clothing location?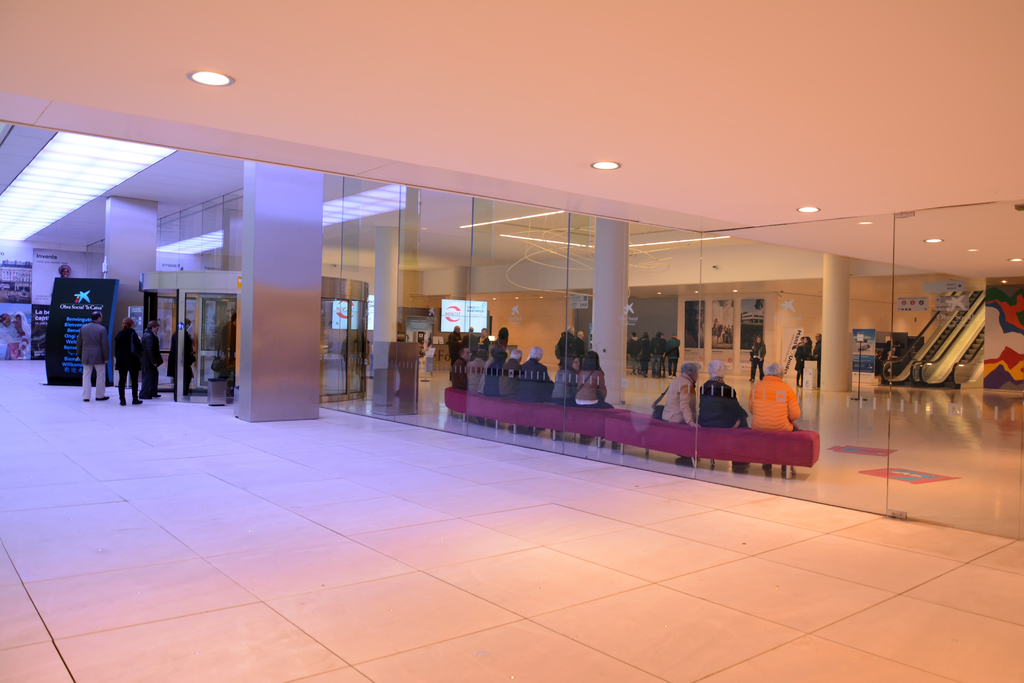
select_region(138, 334, 163, 399)
